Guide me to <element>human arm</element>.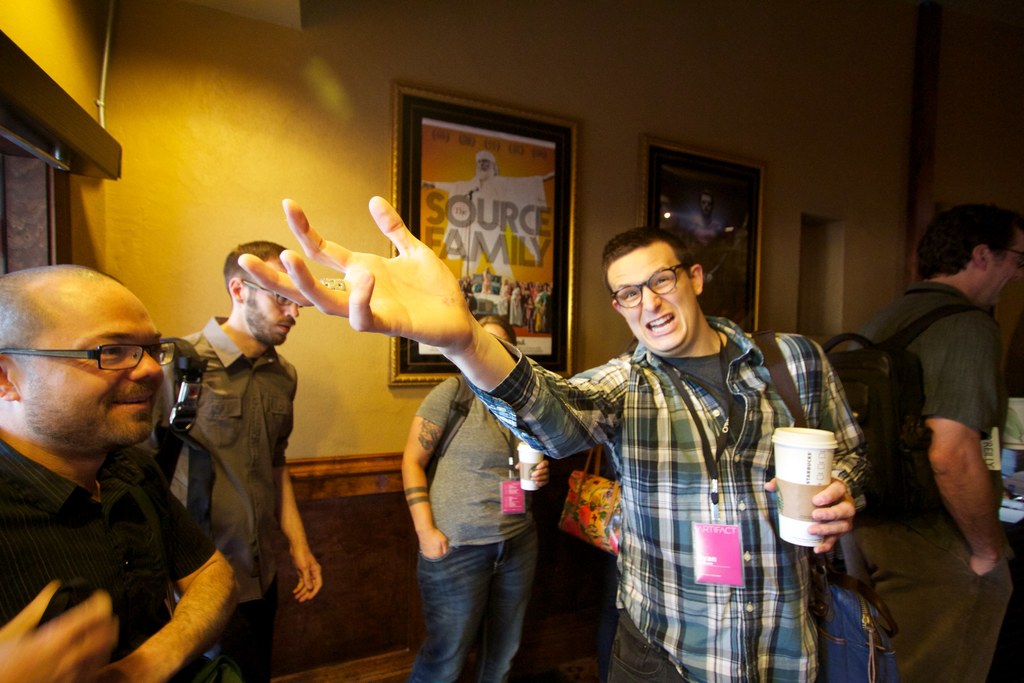
Guidance: crop(271, 441, 313, 613).
